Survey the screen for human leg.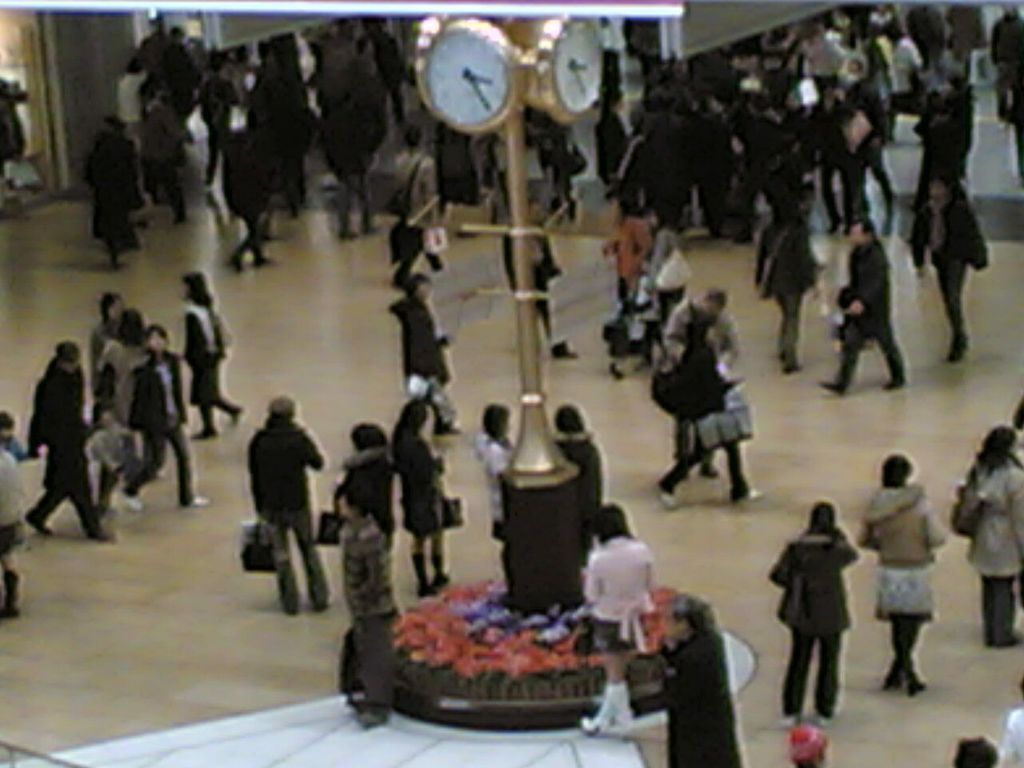
Survey found: 434,530,446,590.
